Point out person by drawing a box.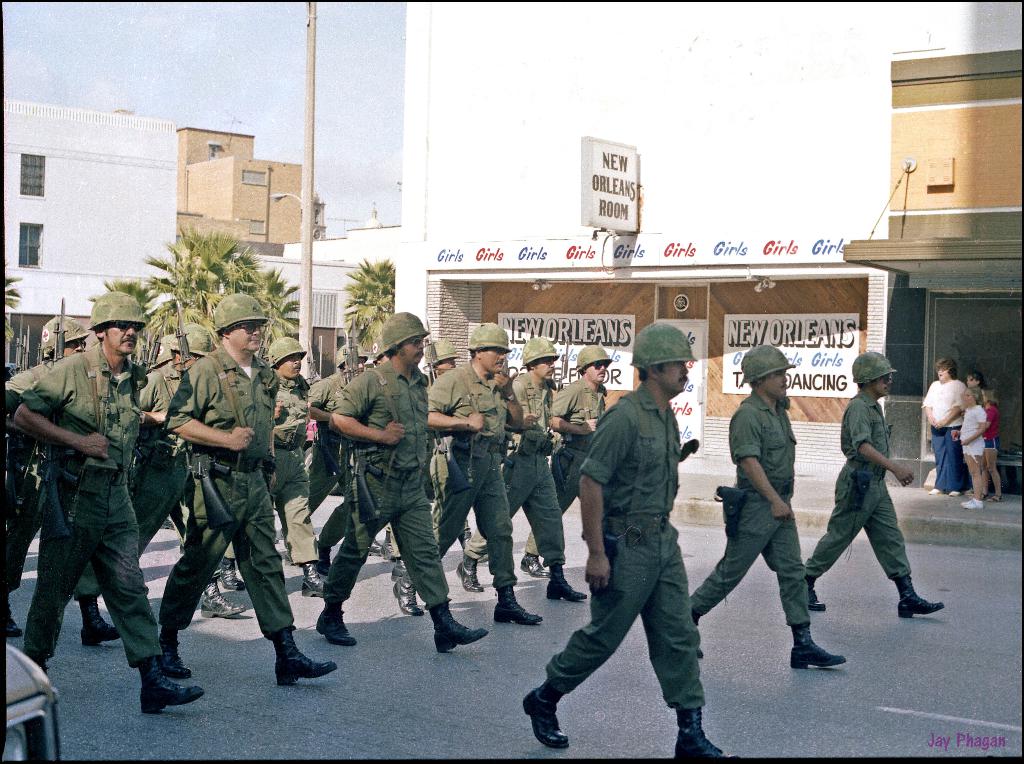
<box>148,306,276,703</box>.
